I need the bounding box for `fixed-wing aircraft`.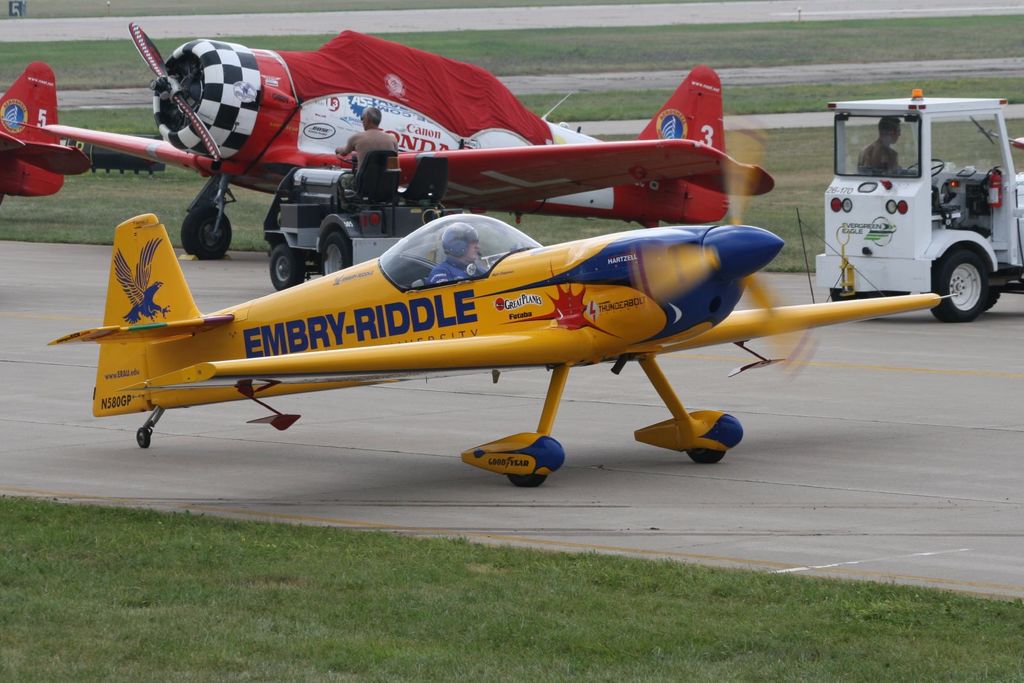
Here it is: [0,60,67,211].
